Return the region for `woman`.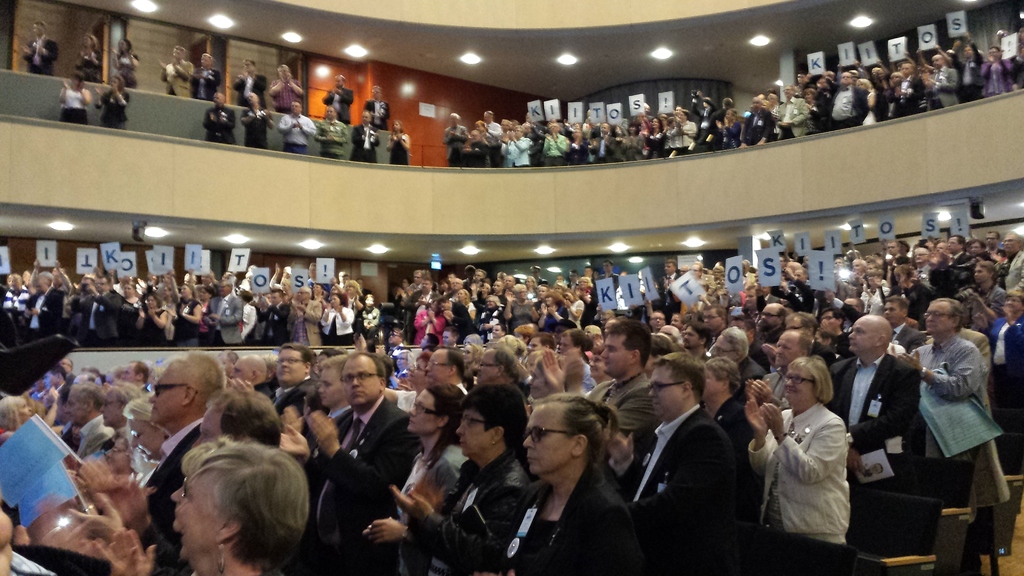
region(888, 72, 904, 85).
